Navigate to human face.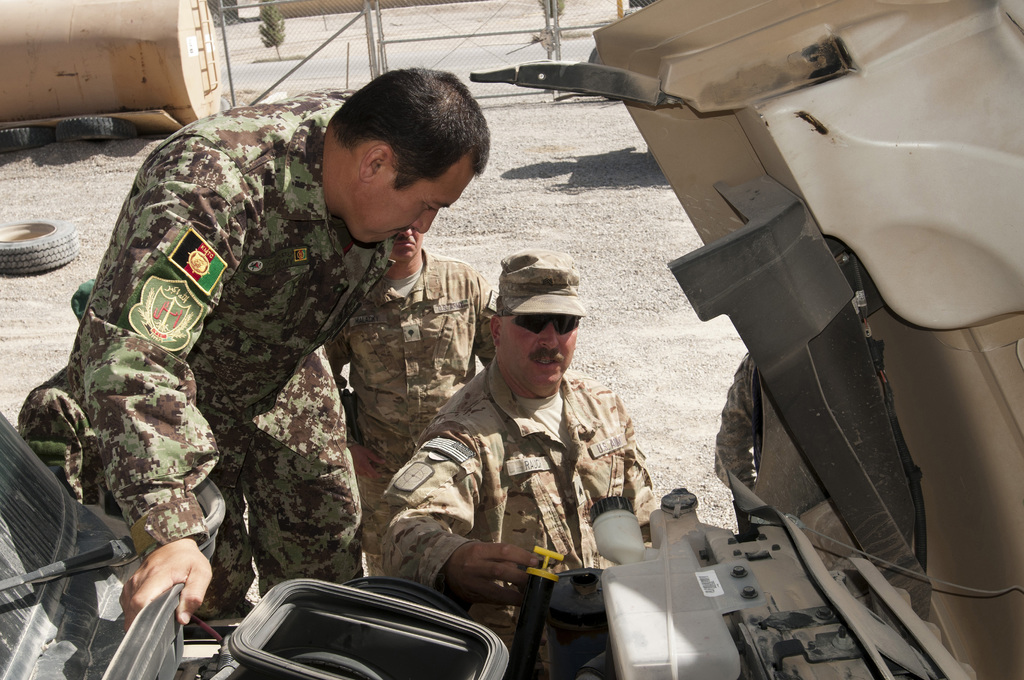
Navigation target: Rect(353, 156, 468, 242).
